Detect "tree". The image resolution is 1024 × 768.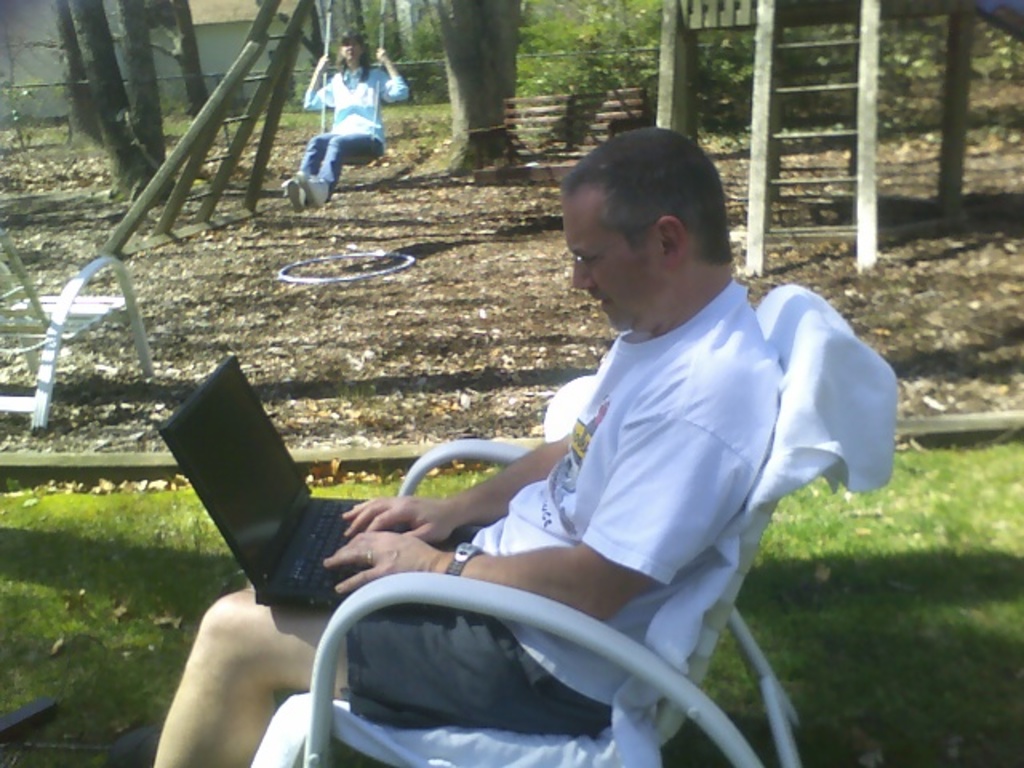
locate(109, 0, 211, 115).
